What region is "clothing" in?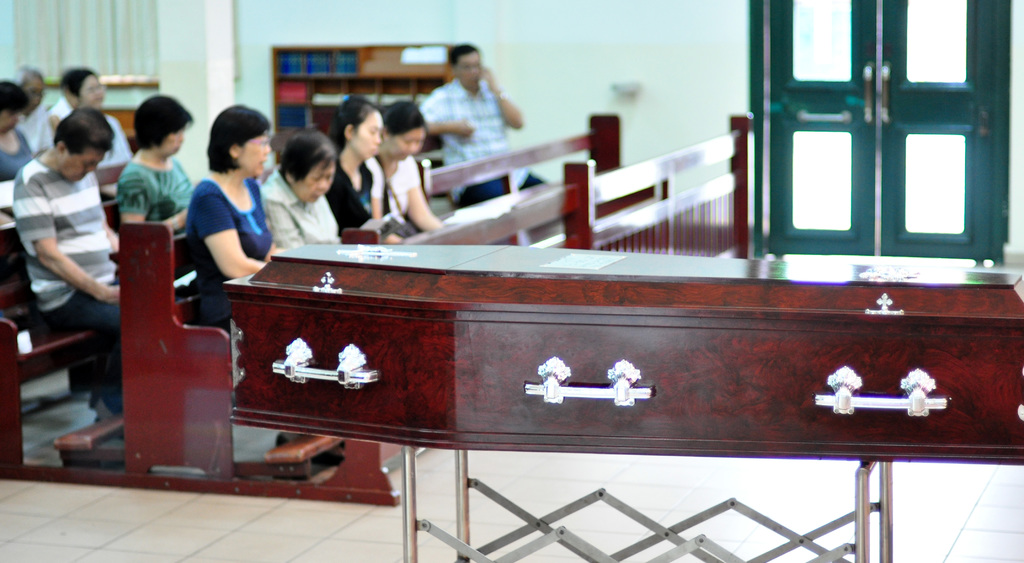
x1=188, y1=184, x2=271, y2=321.
